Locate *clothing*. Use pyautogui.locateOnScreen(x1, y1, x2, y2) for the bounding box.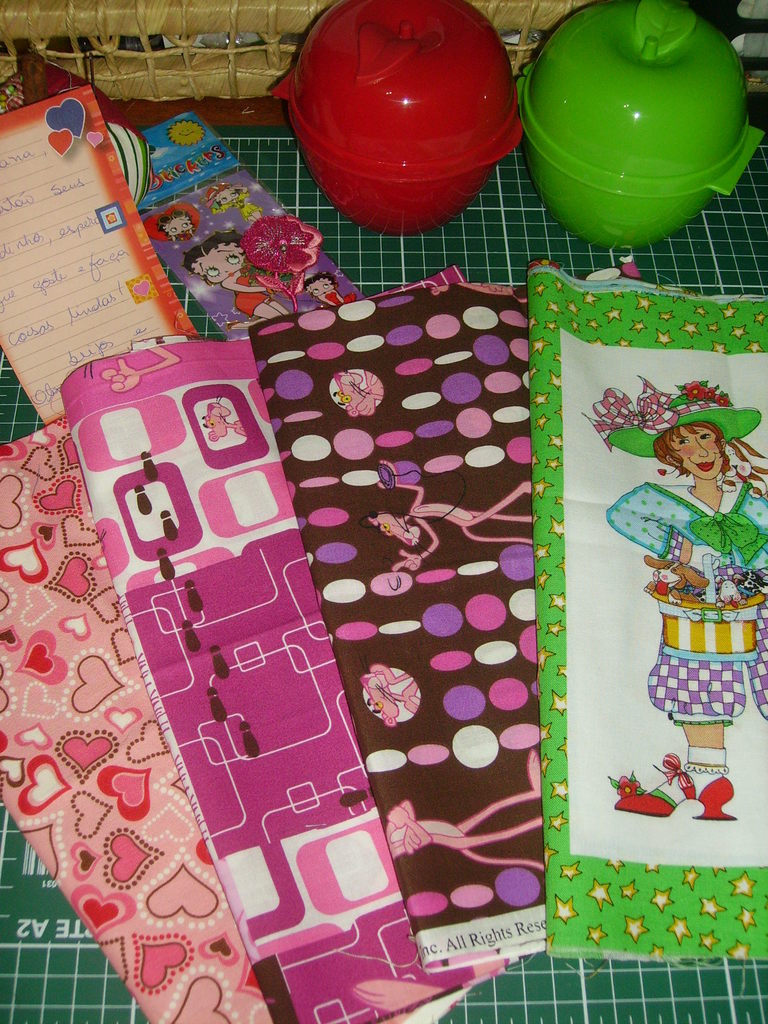
pyautogui.locateOnScreen(233, 280, 268, 308).
